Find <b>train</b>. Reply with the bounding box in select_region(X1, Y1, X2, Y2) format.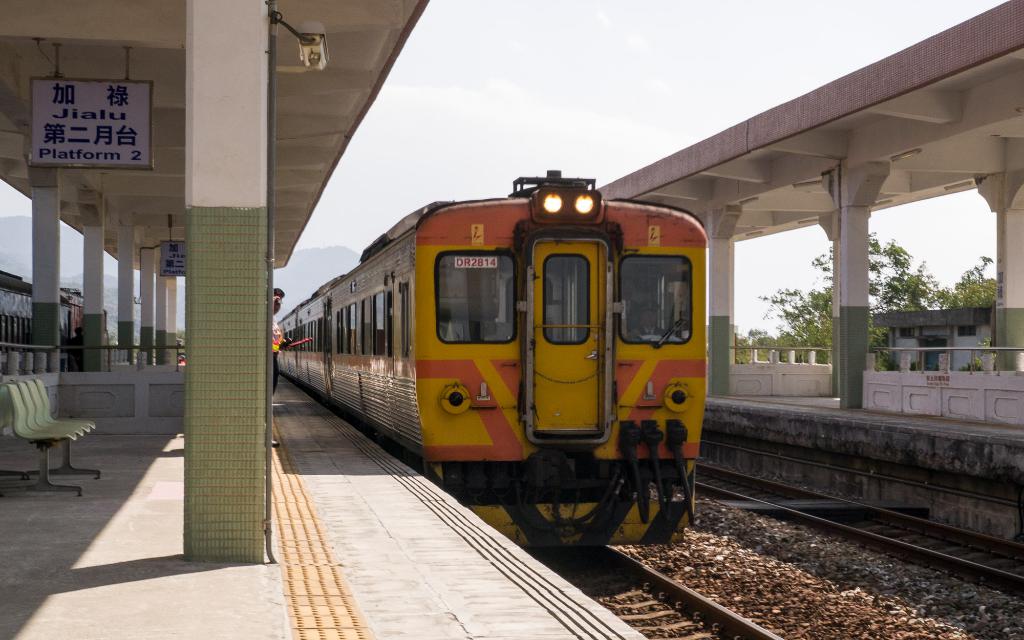
select_region(0, 262, 109, 350).
